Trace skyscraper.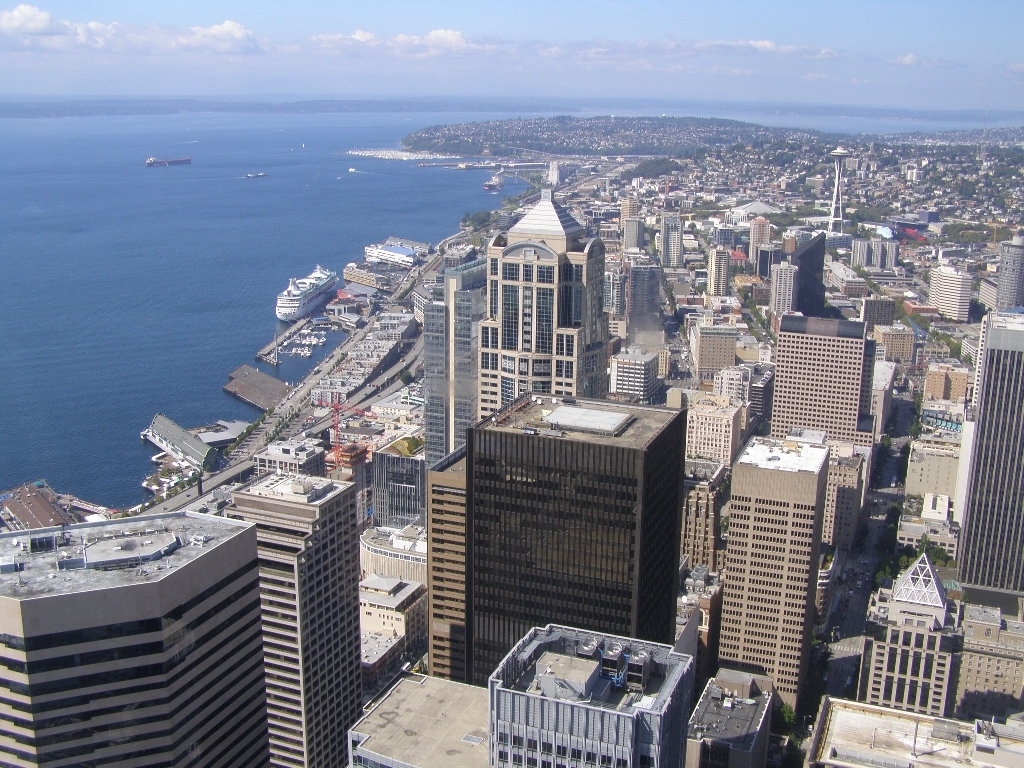
Traced to (left=956, top=313, right=1023, bottom=605).
